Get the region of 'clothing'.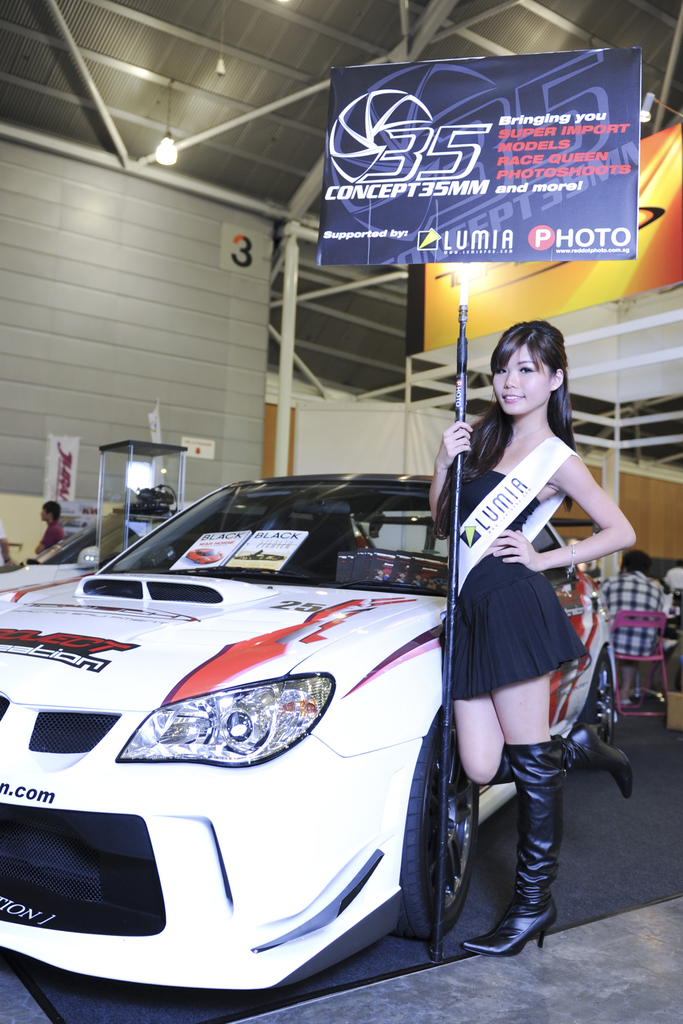
35/511/69/552.
